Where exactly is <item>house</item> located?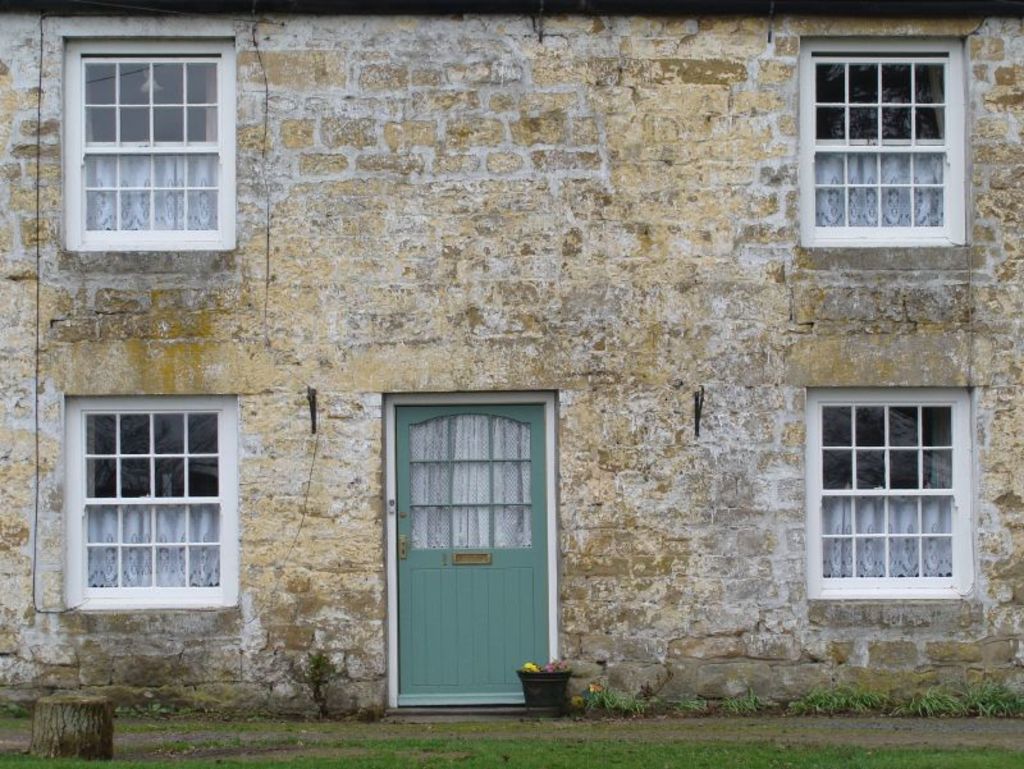
Its bounding box is BBox(32, 0, 1023, 742).
